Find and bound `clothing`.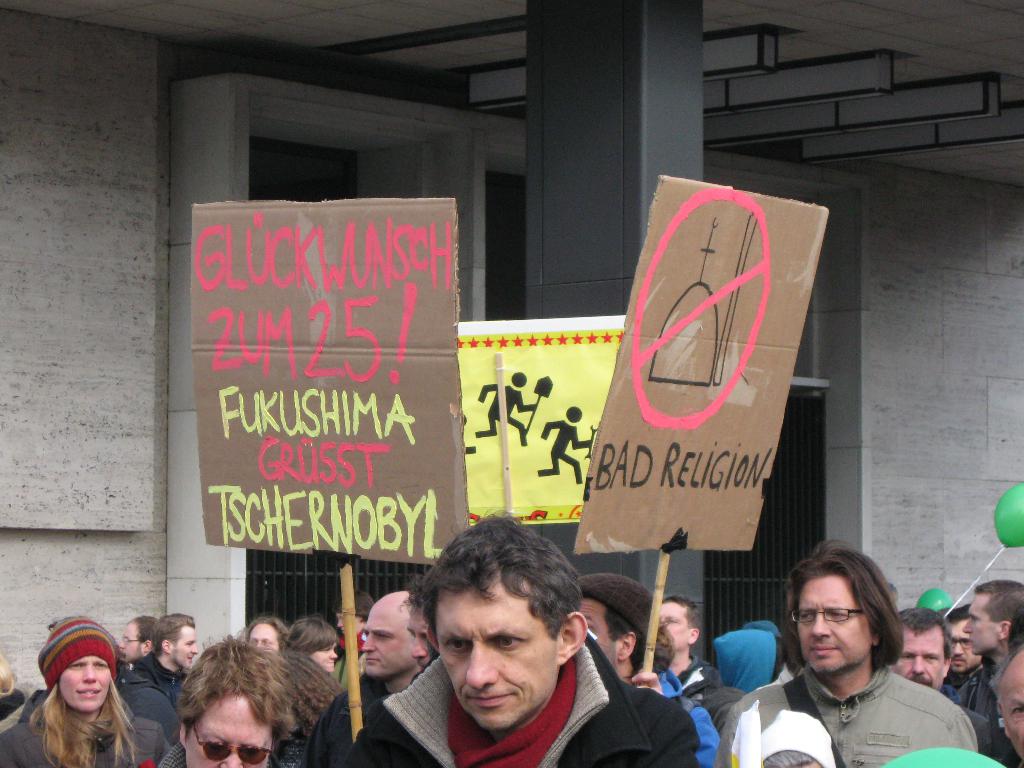
Bound: left=365, top=639, right=696, bottom=767.
